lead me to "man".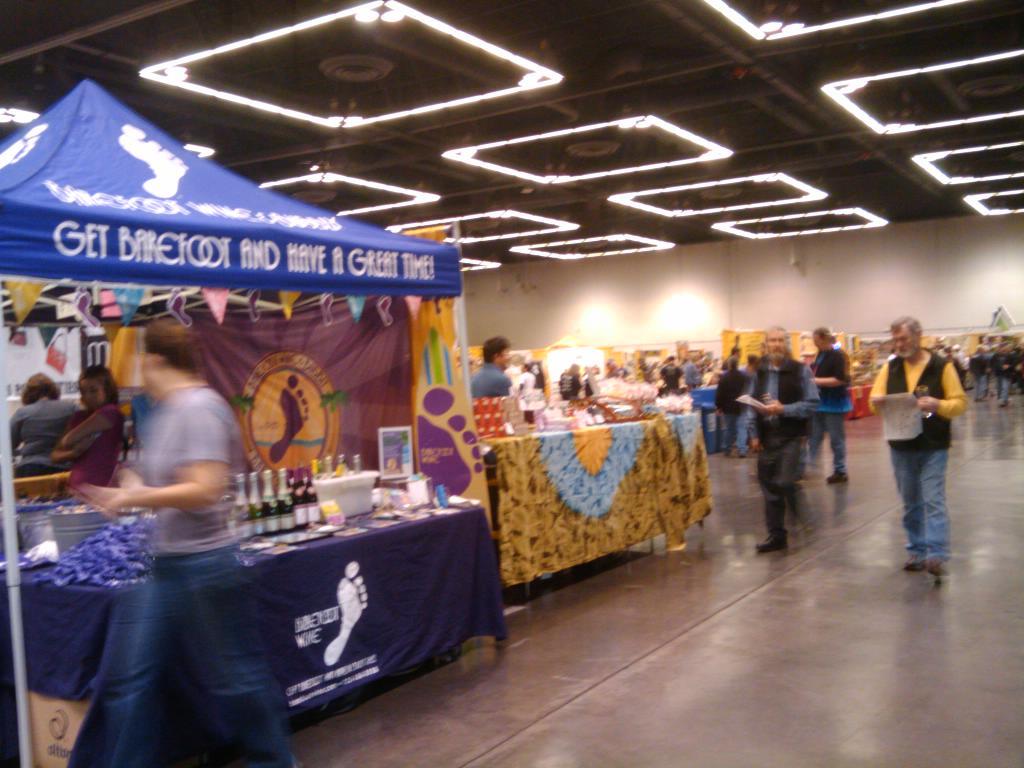
Lead to bbox=[863, 318, 973, 575].
